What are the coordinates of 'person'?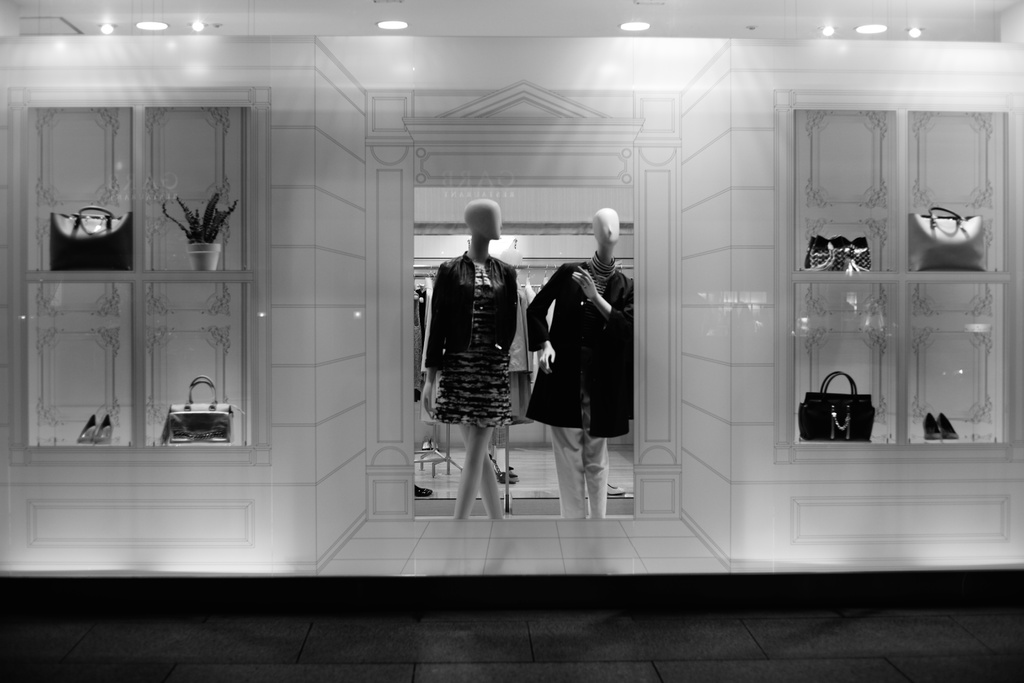
{"x1": 523, "y1": 206, "x2": 635, "y2": 519}.
